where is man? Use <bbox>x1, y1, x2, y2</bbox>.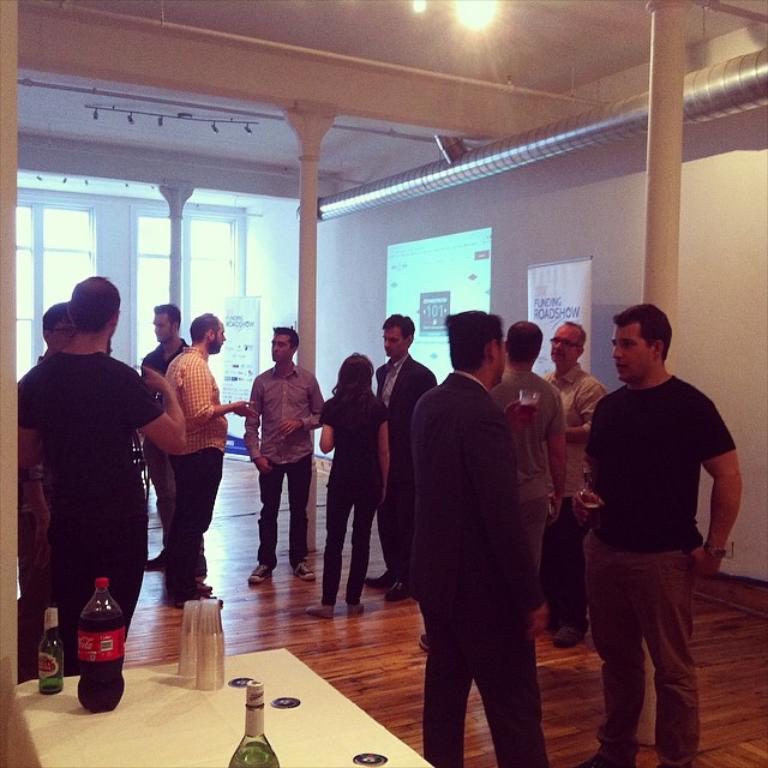
<bbox>25, 302, 79, 684</bbox>.
